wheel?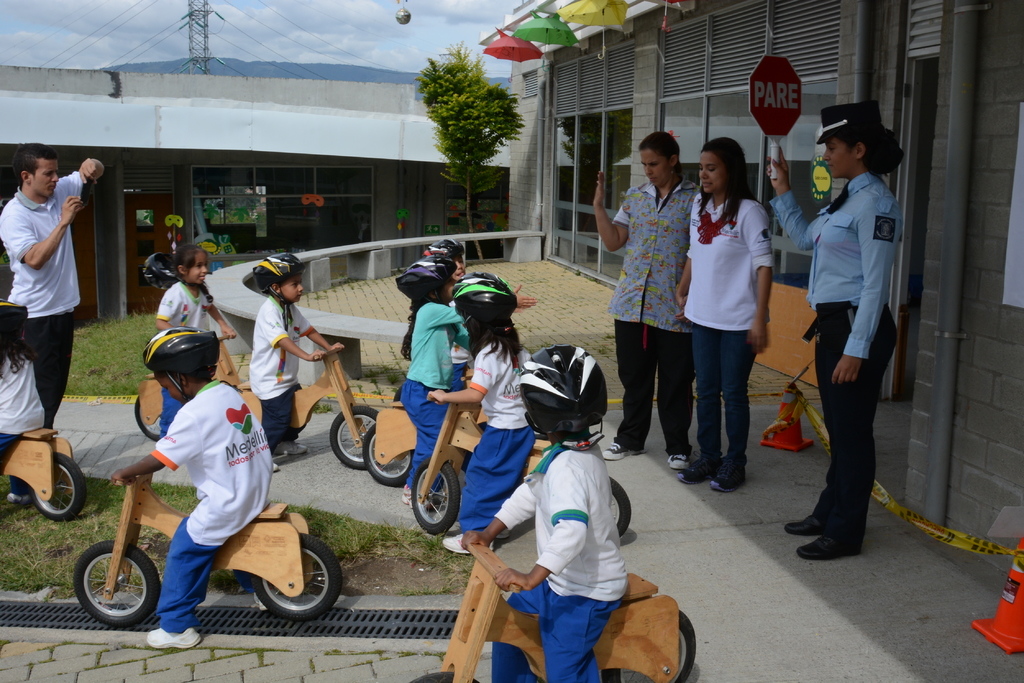
(x1=35, y1=454, x2=84, y2=520)
